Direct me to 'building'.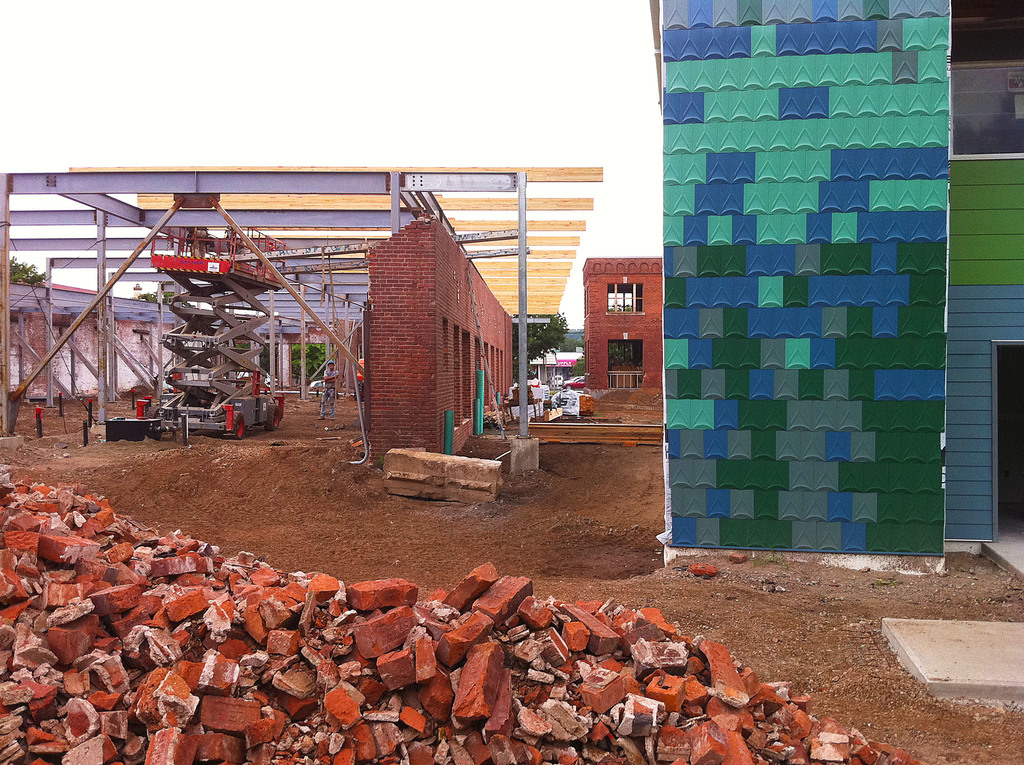
Direction: (left=648, top=1, right=1019, bottom=580).
